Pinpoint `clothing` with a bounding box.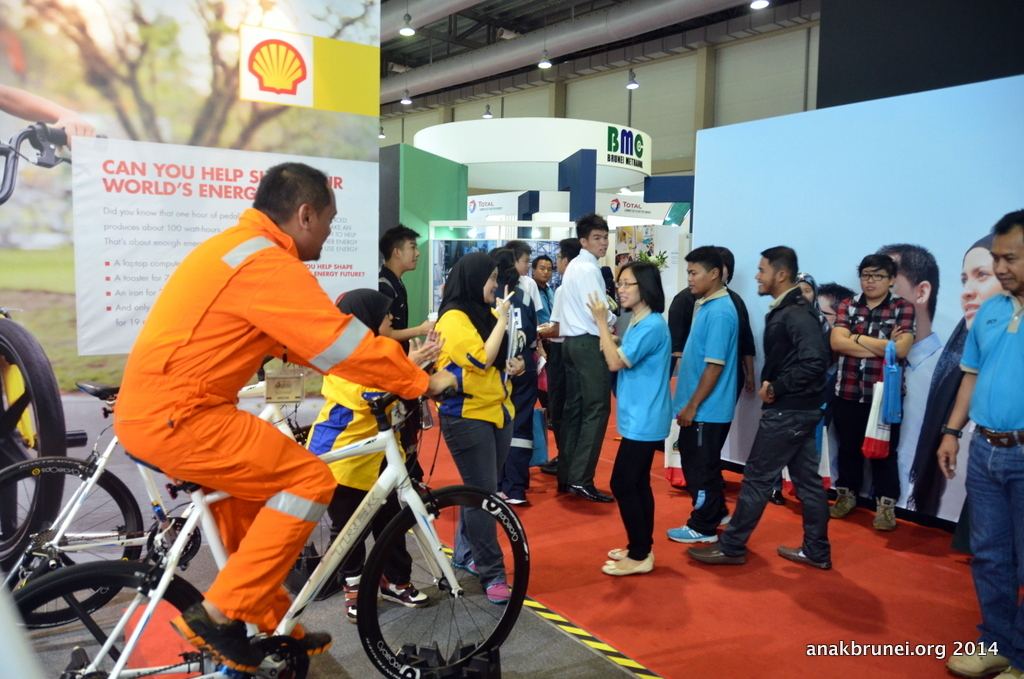
712,283,832,557.
